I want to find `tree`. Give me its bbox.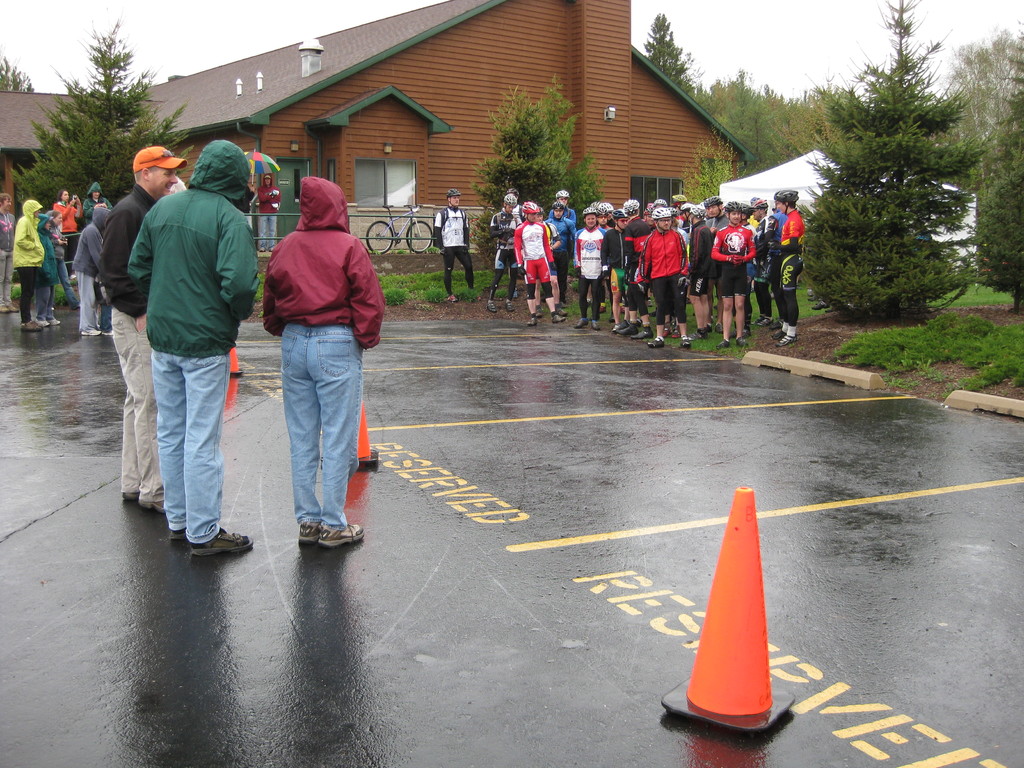
bbox(698, 69, 819, 158).
